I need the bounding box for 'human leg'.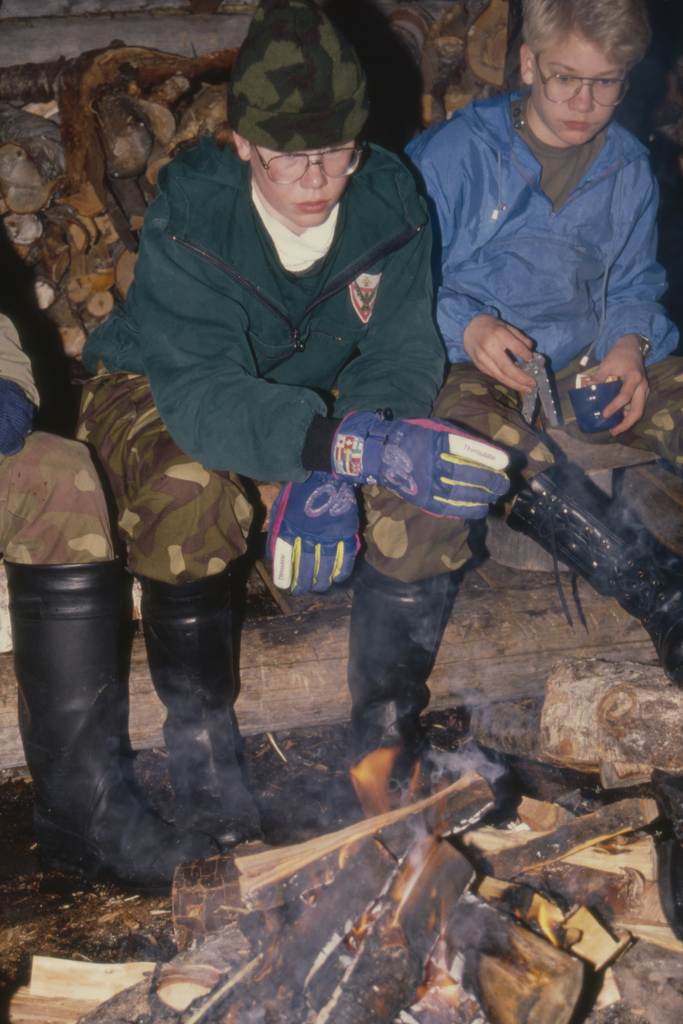
Here it is: pyautogui.locateOnScreen(0, 424, 224, 881).
